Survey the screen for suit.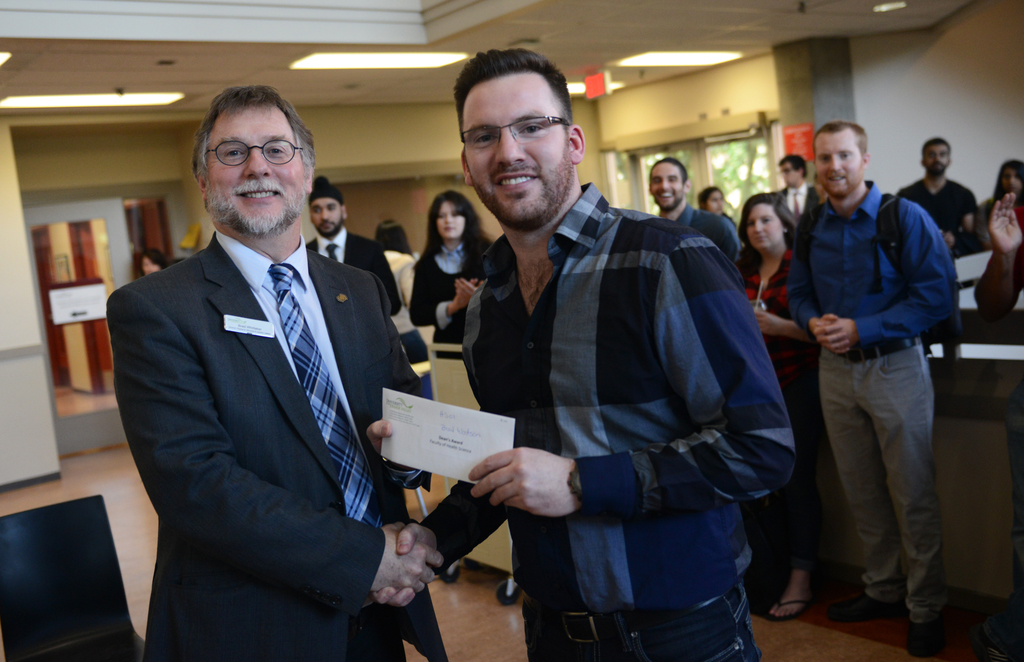
Survey found: rect(782, 188, 819, 222).
